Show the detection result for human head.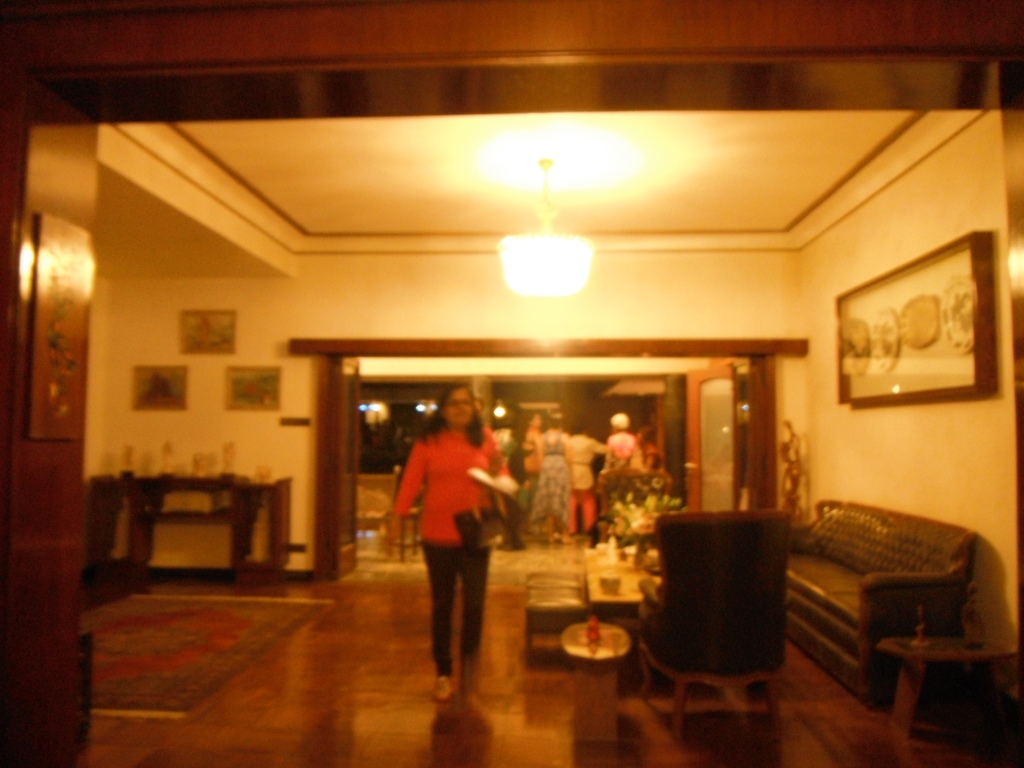
(x1=436, y1=380, x2=477, y2=432).
